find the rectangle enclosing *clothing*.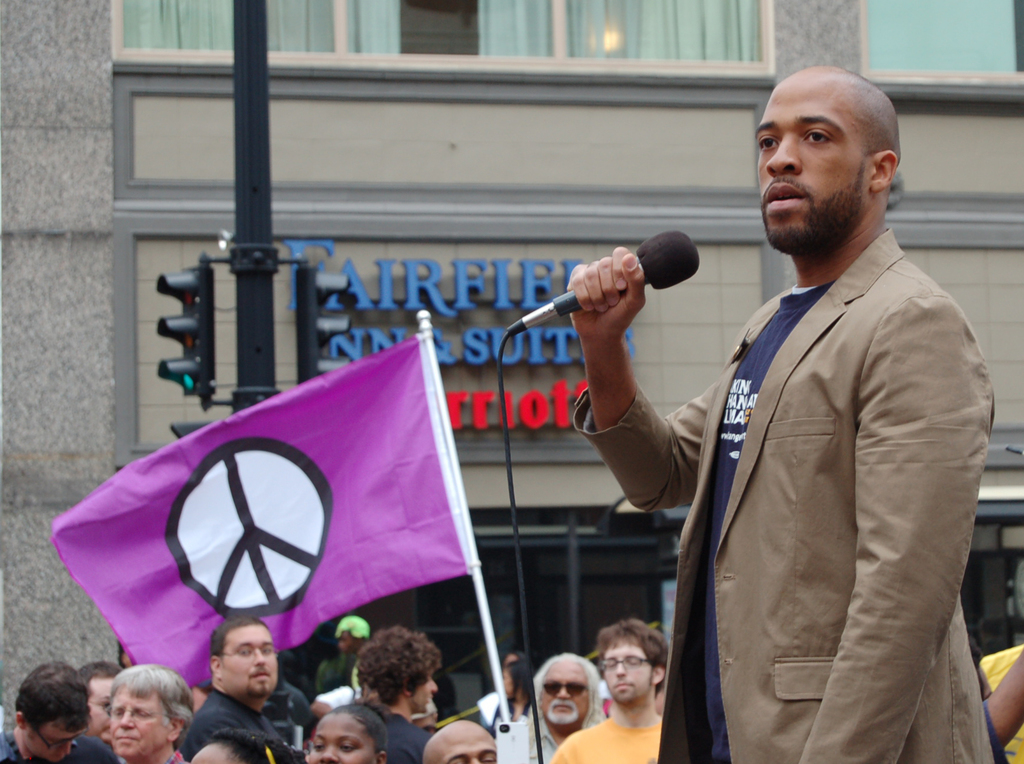
bbox(573, 228, 991, 763).
